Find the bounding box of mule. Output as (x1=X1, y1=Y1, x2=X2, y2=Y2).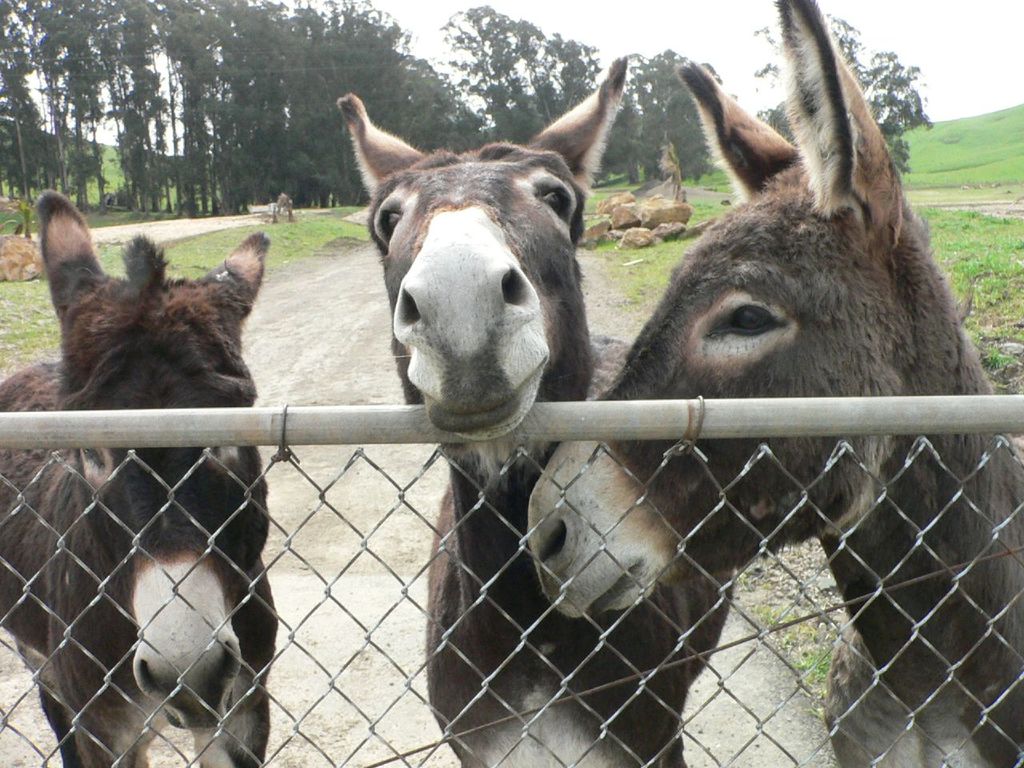
(x1=337, y1=58, x2=741, y2=766).
